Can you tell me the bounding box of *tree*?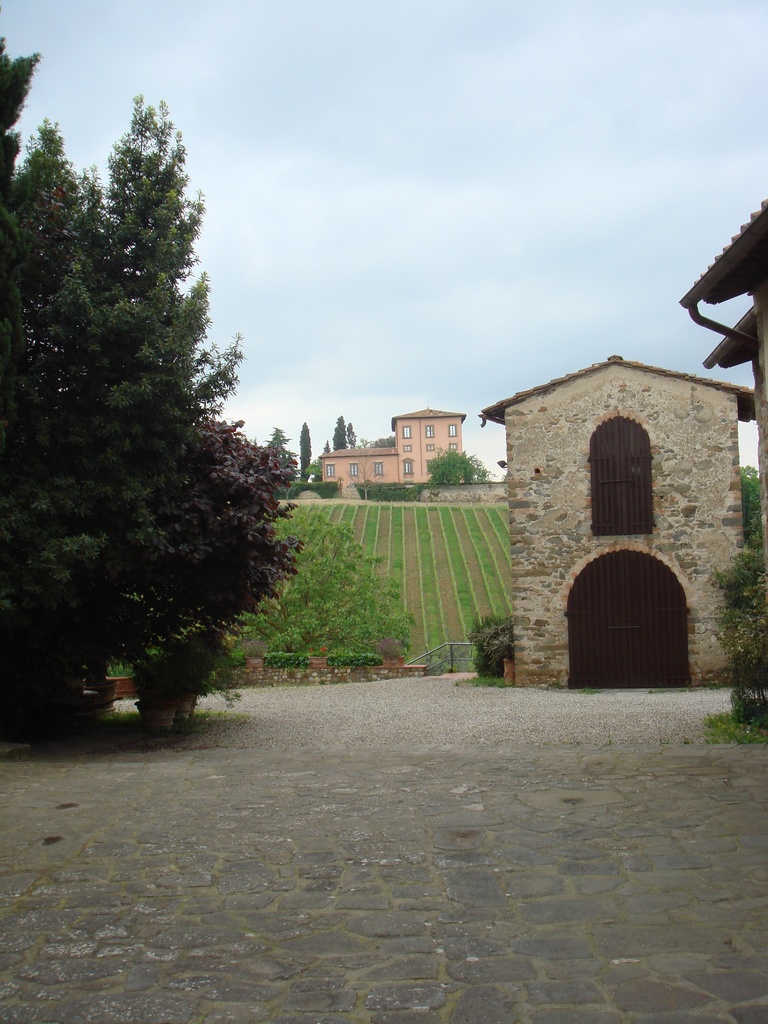
rect(308, 460, 326, 483).
